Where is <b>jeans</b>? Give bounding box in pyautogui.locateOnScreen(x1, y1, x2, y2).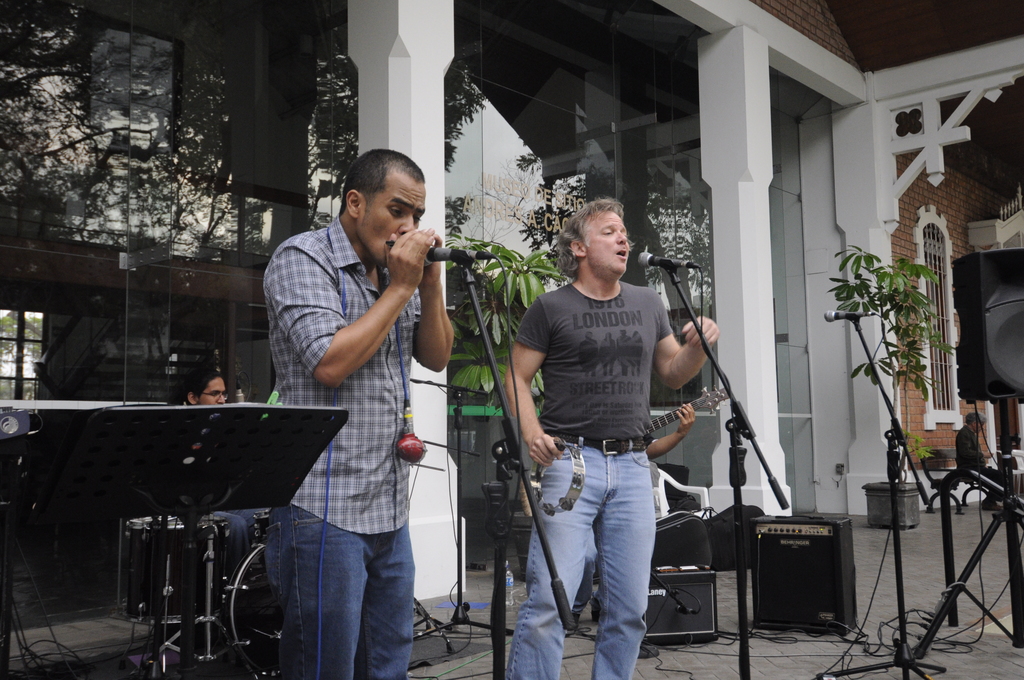
pyautogui.locateOnScreen(259, 498, 415, 679).
